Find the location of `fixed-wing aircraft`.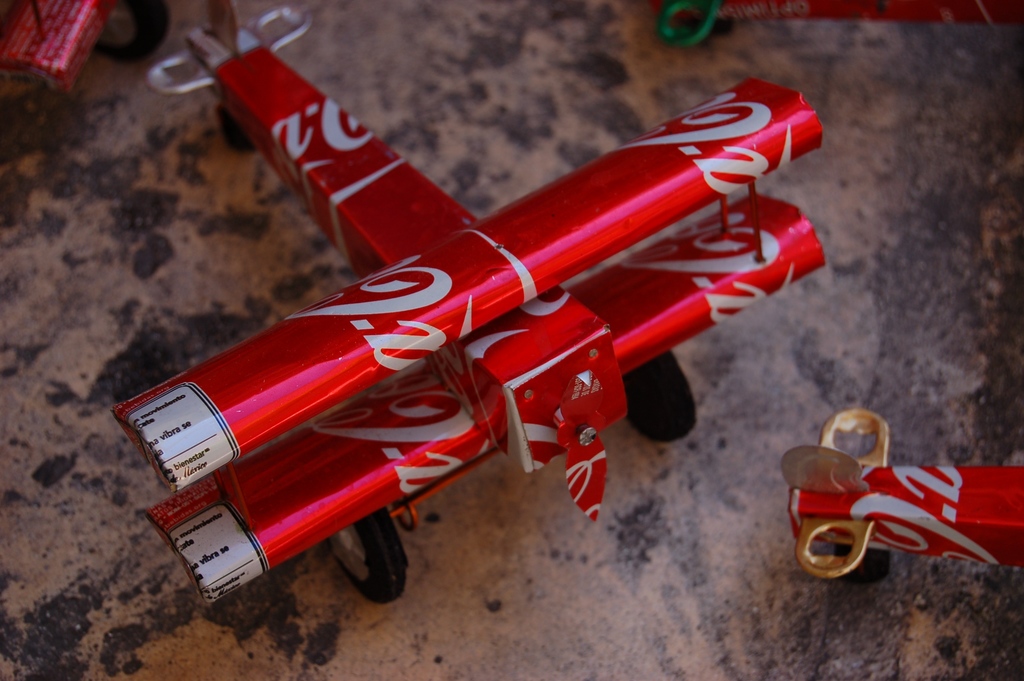
Location: (782,409,1021,580).
